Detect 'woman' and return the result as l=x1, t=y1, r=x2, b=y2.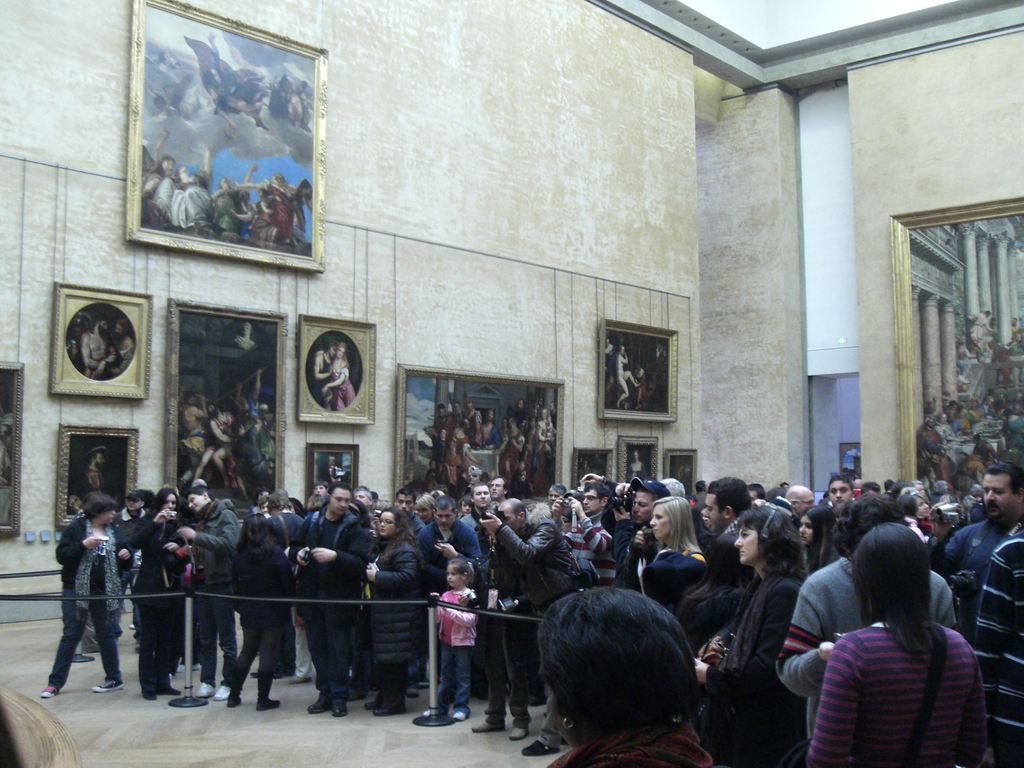
l=231, t=508, r=303, b=710.
